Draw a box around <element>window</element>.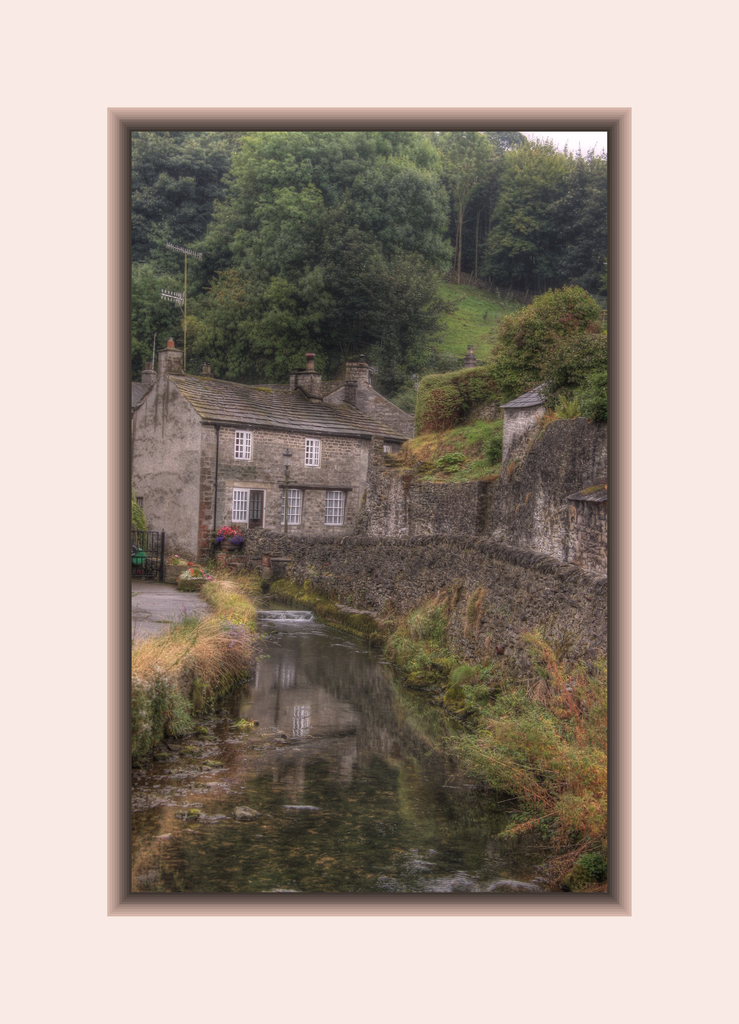
x1=325 y1=490 x2=346 y2=536.
